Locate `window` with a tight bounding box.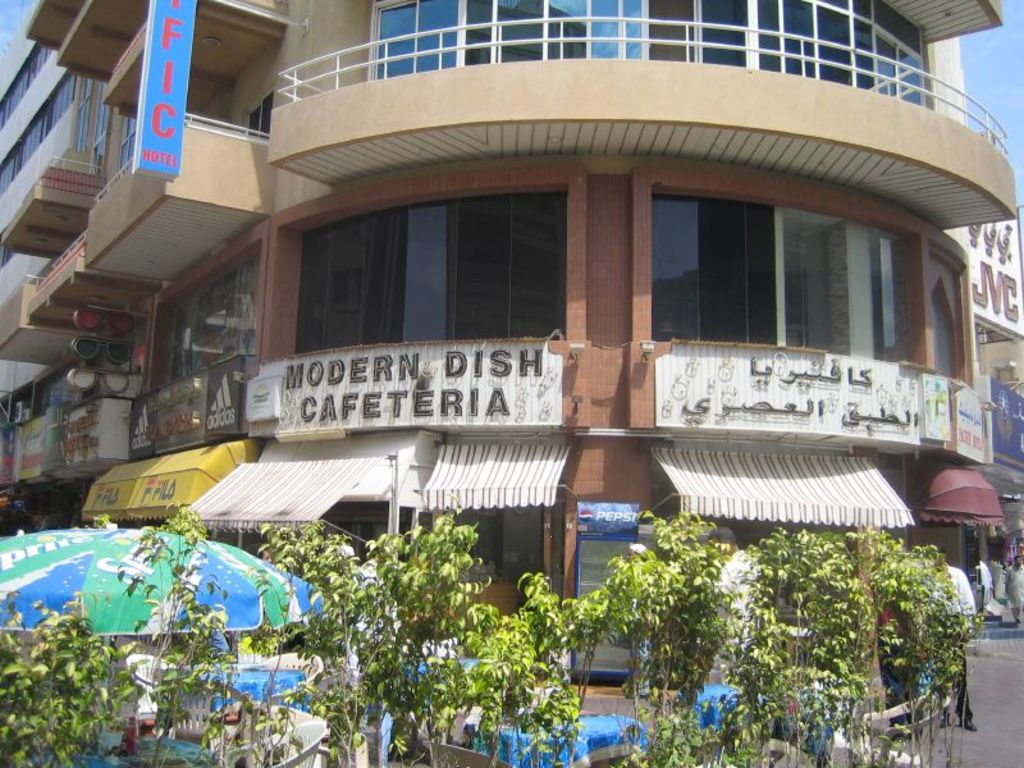
select_region(244, 92, 274, 140).
